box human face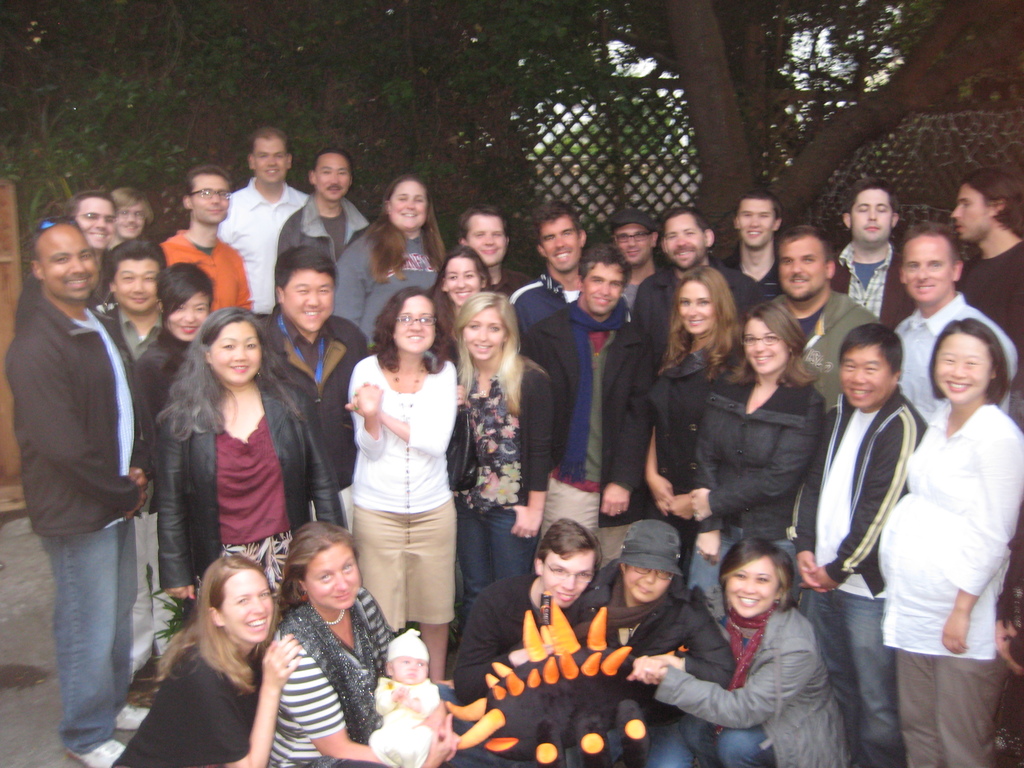
[left=541, top=553, right=595, bottom=610]
